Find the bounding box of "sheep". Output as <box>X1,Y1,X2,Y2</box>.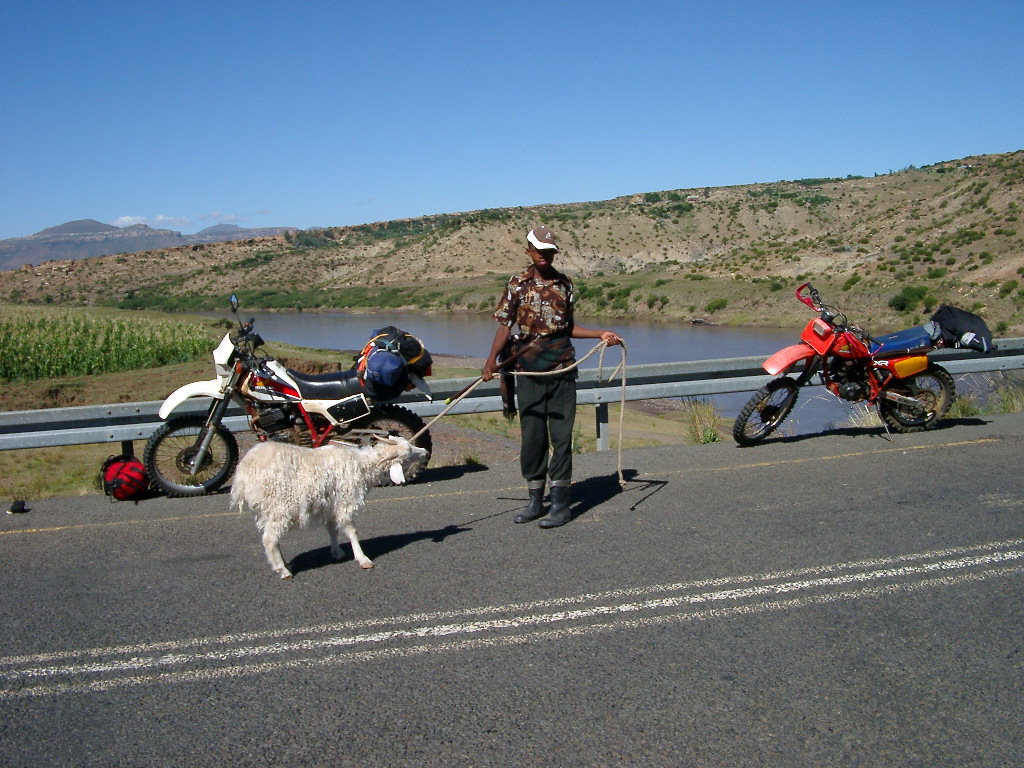
<box>229,432,433,580</box>.
